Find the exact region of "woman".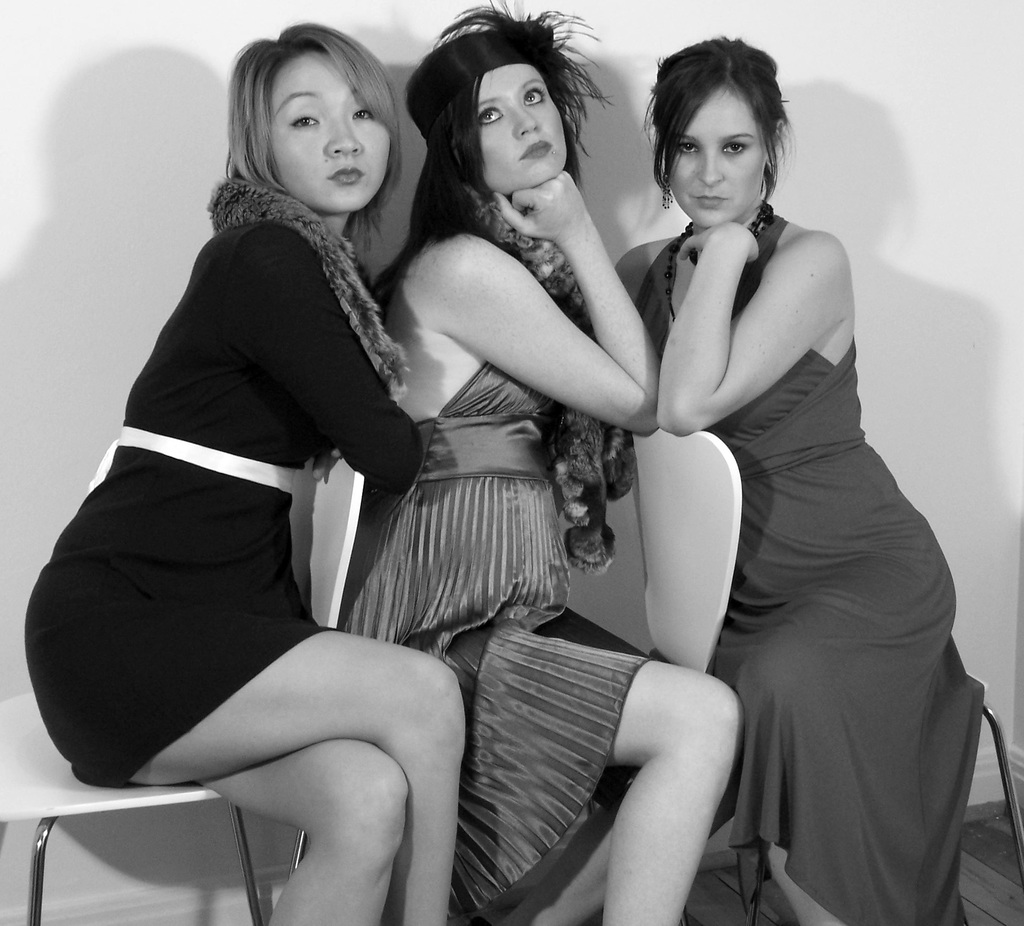
Exact region: [335,1,741,925].
